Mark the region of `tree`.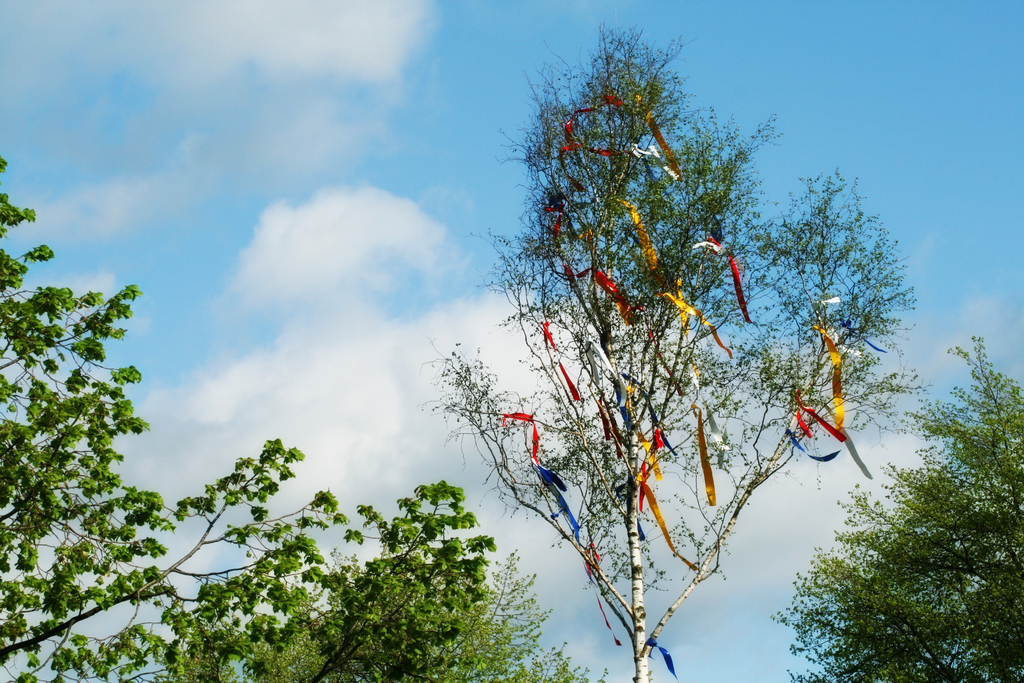
Region: pyautogui.locateOnScreen(0, 147, 499, 682).
